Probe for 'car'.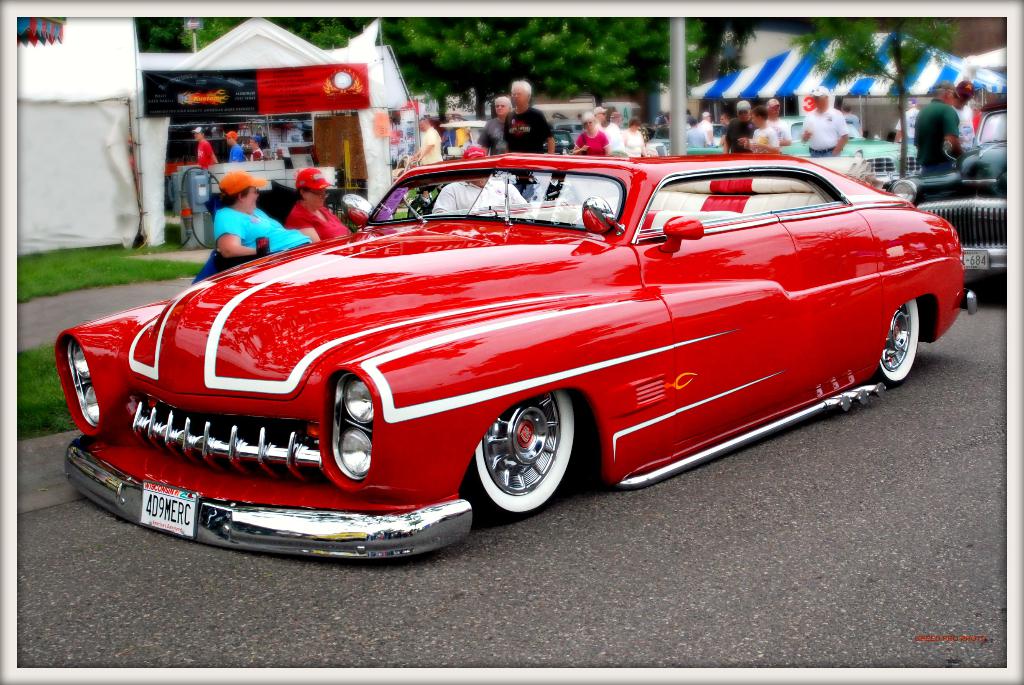
Probe result: {"left": 30, "top": 159, "right": 966, "bottom": 551}.
